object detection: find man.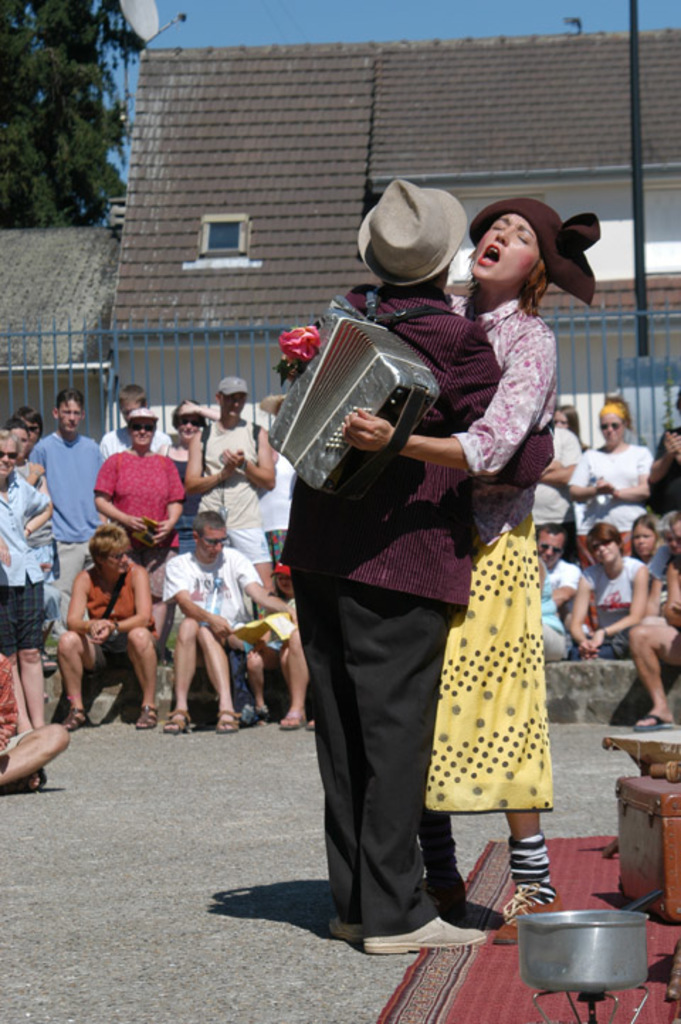
select_region(96, 390, 169, 495).
